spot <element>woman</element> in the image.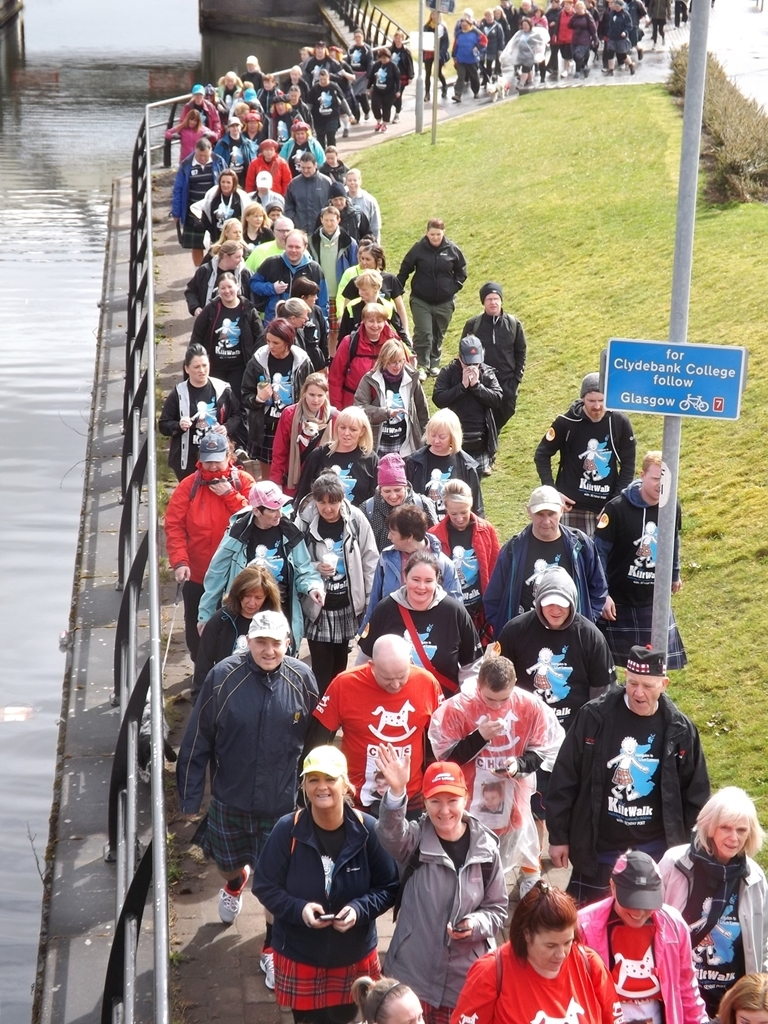
<element>woman</element> found at rect(295, 471, 383, 696).
